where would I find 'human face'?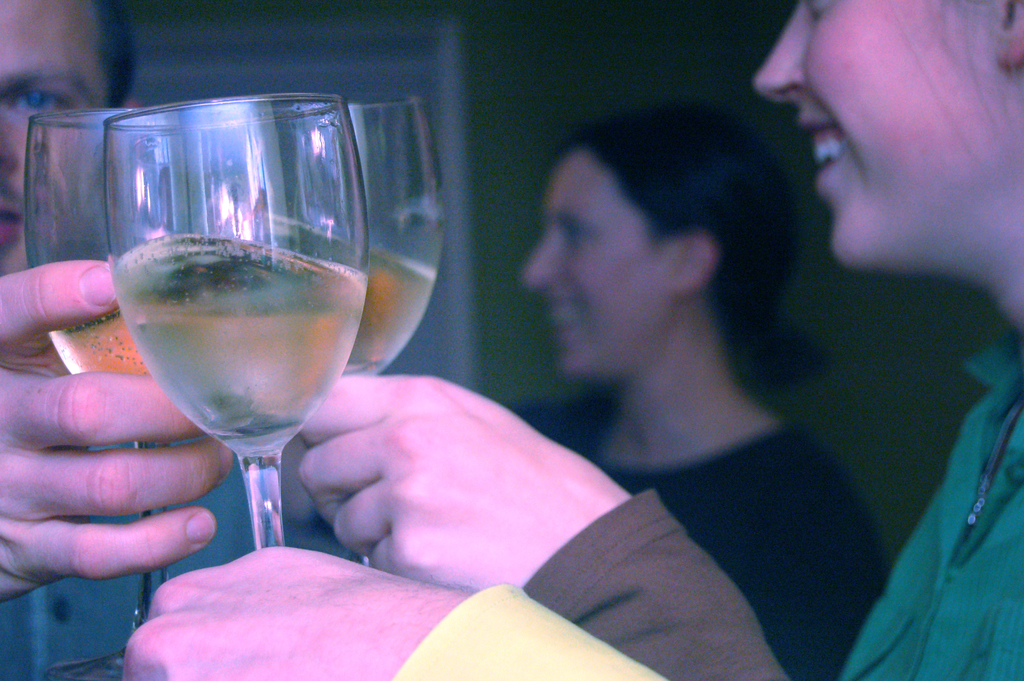
At (0,0,108,286).
